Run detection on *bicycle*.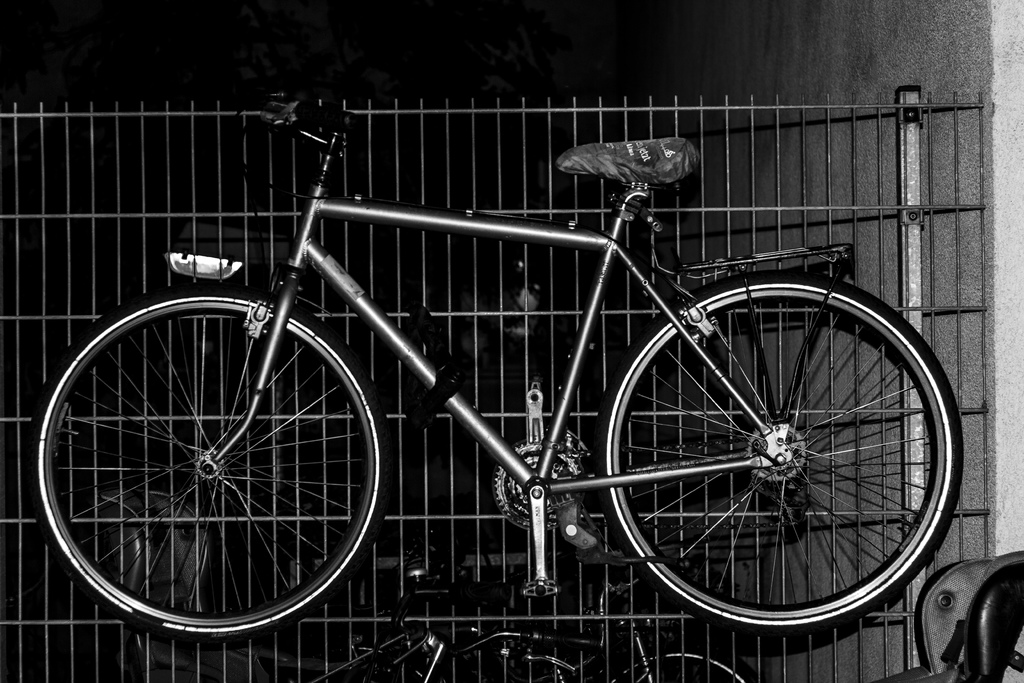
Result: <bbox>23, 24, 960, 640</bbox>.
